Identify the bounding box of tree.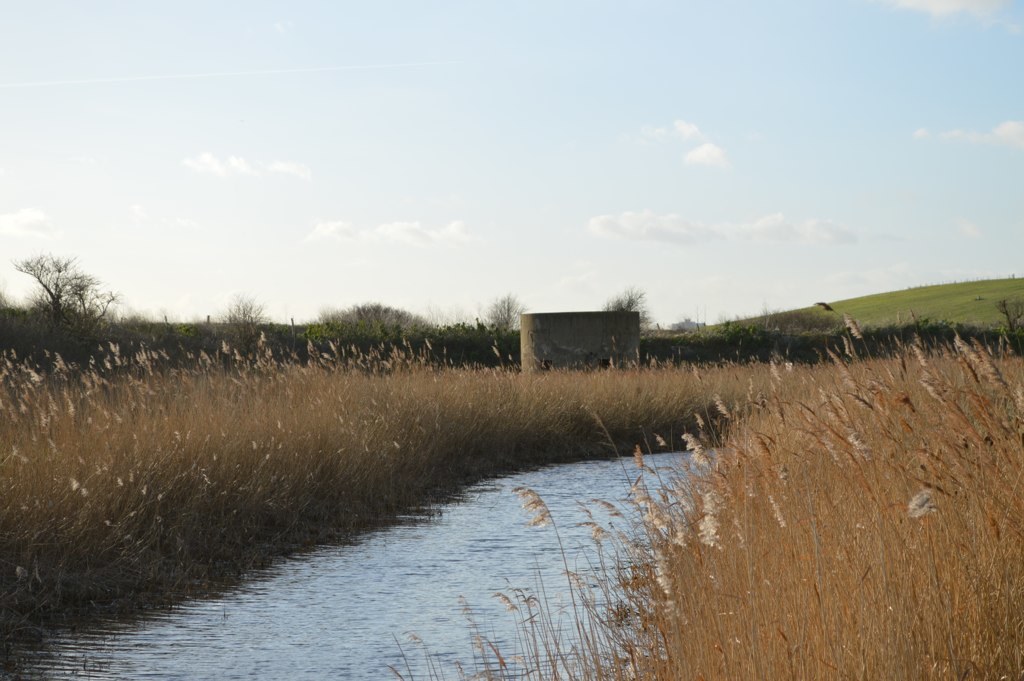
203,287,267,360.
